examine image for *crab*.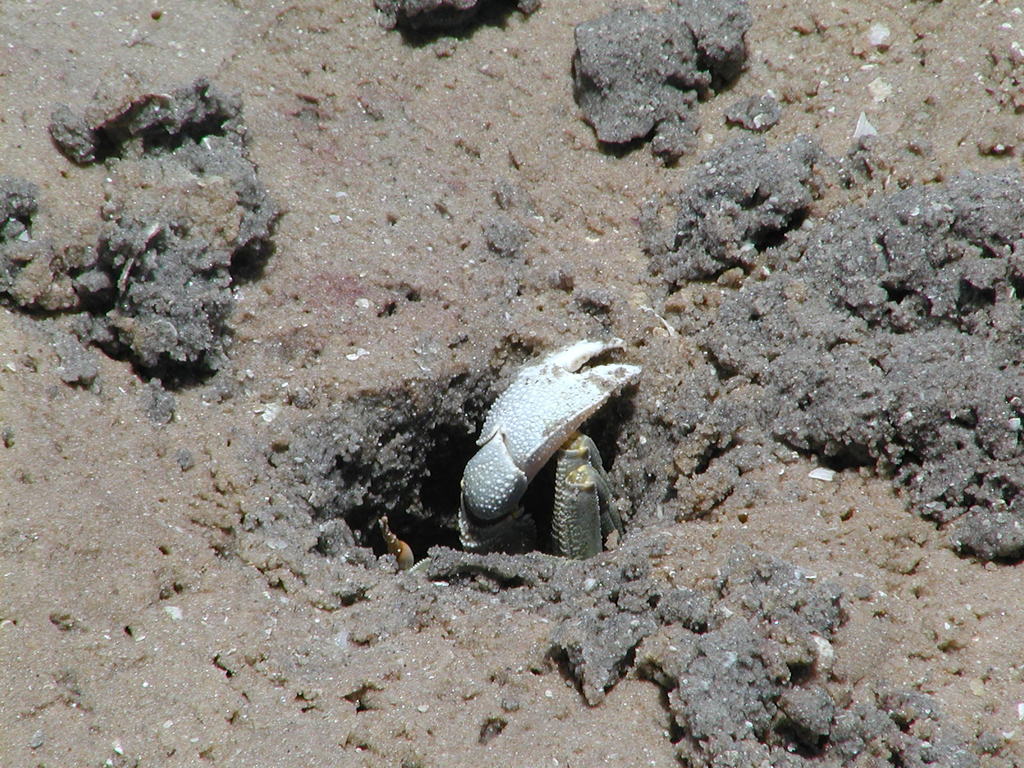
Examination result: {"x1": 380, "y1": 338, "x2": 643, "y2": 566}.
